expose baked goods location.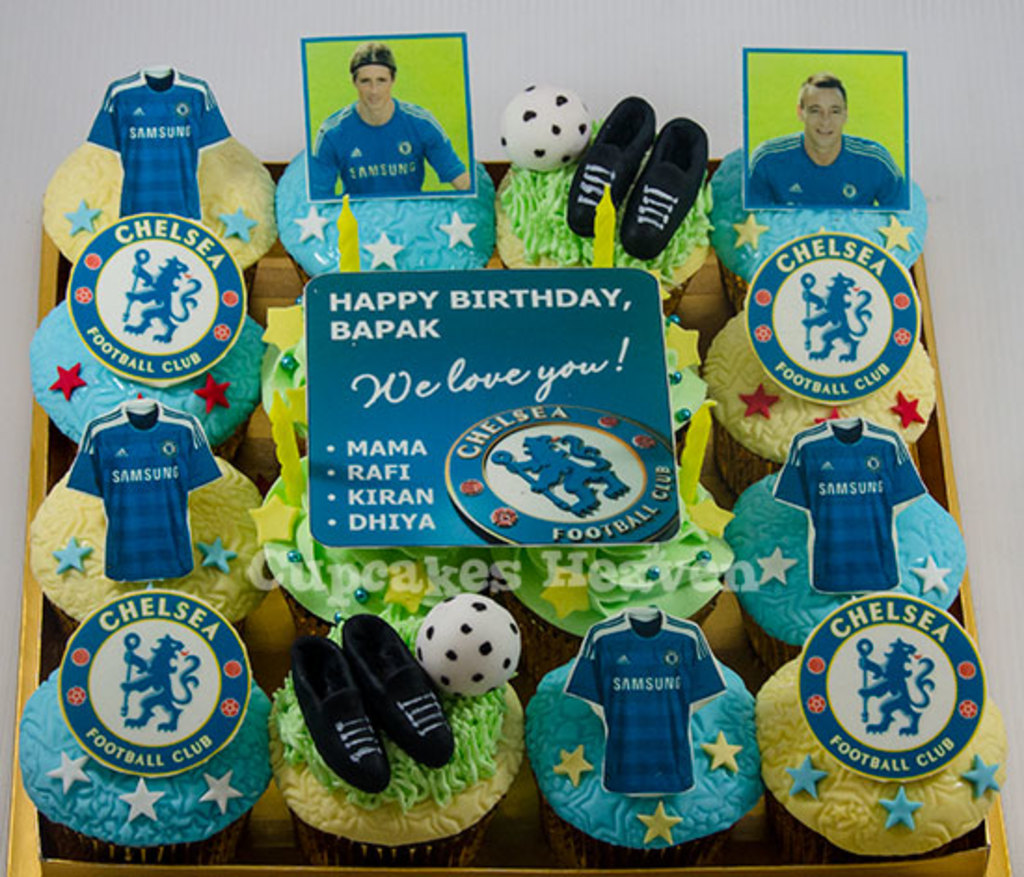
Exposed at bbox=[263, 601, 525, 864].
